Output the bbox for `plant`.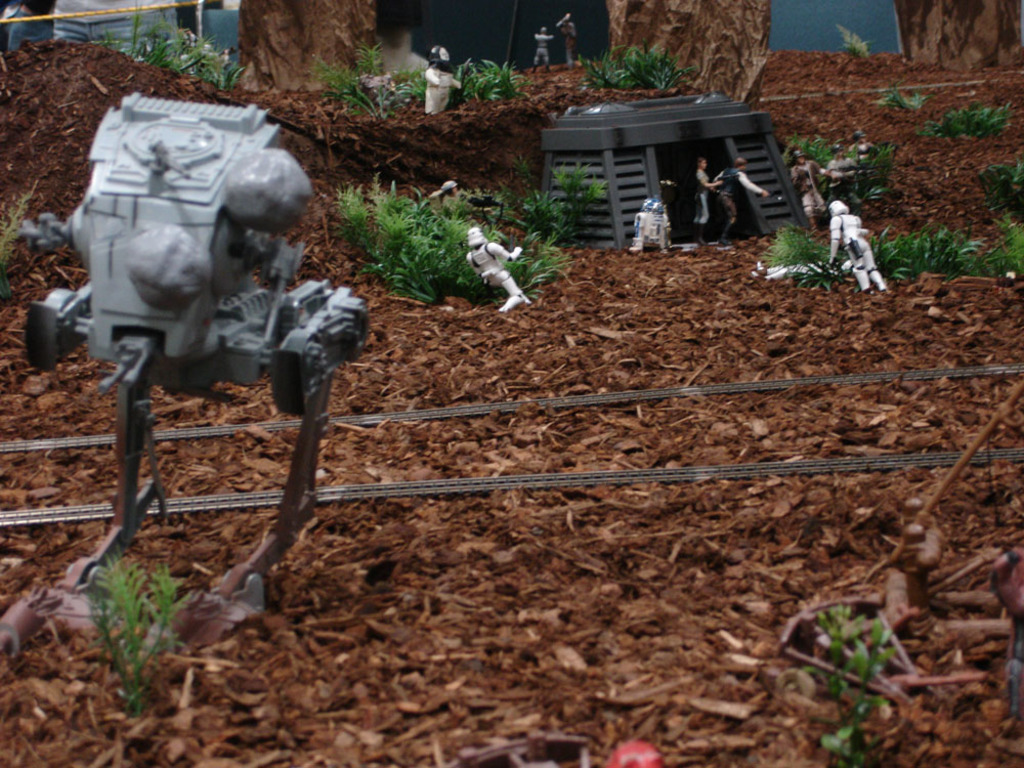
(457, 56, 524, 101).
